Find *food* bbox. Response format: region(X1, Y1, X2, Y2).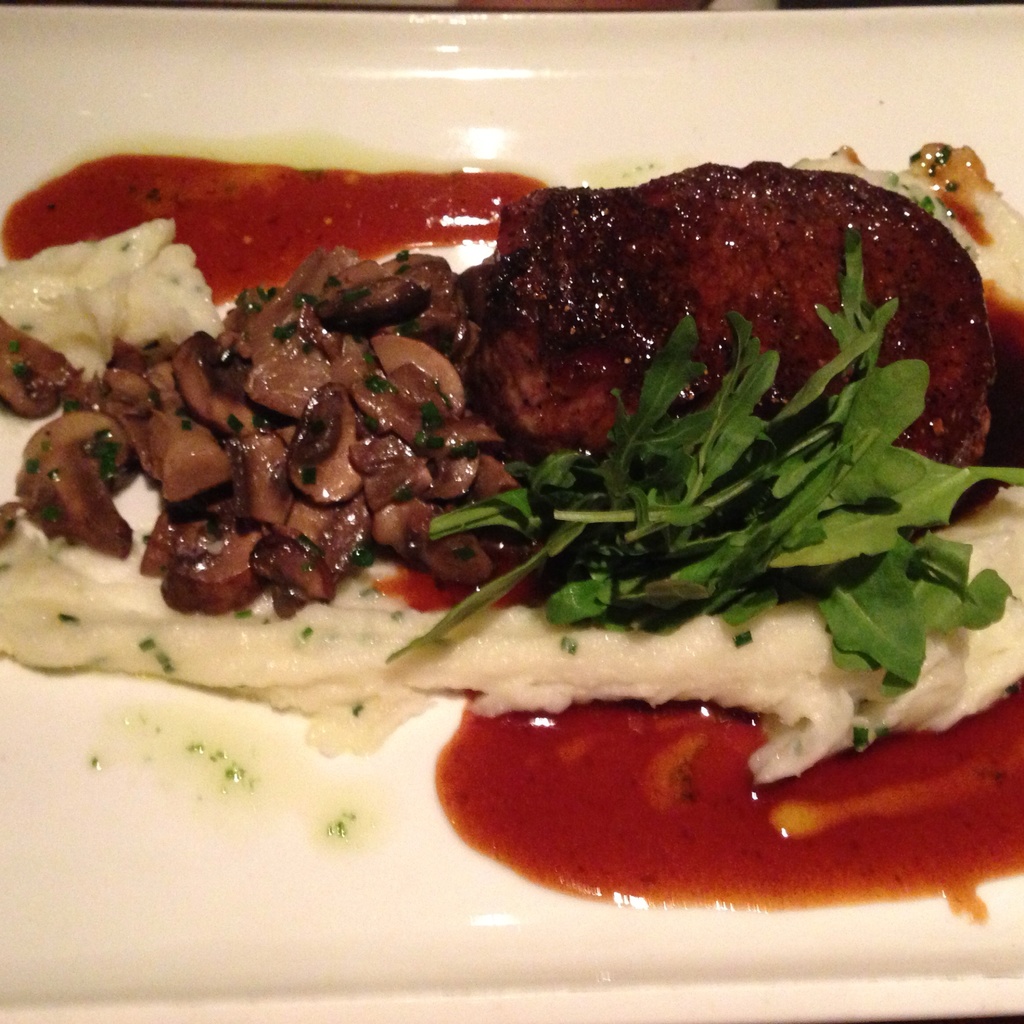
region(129, 19, 1020, 934).
